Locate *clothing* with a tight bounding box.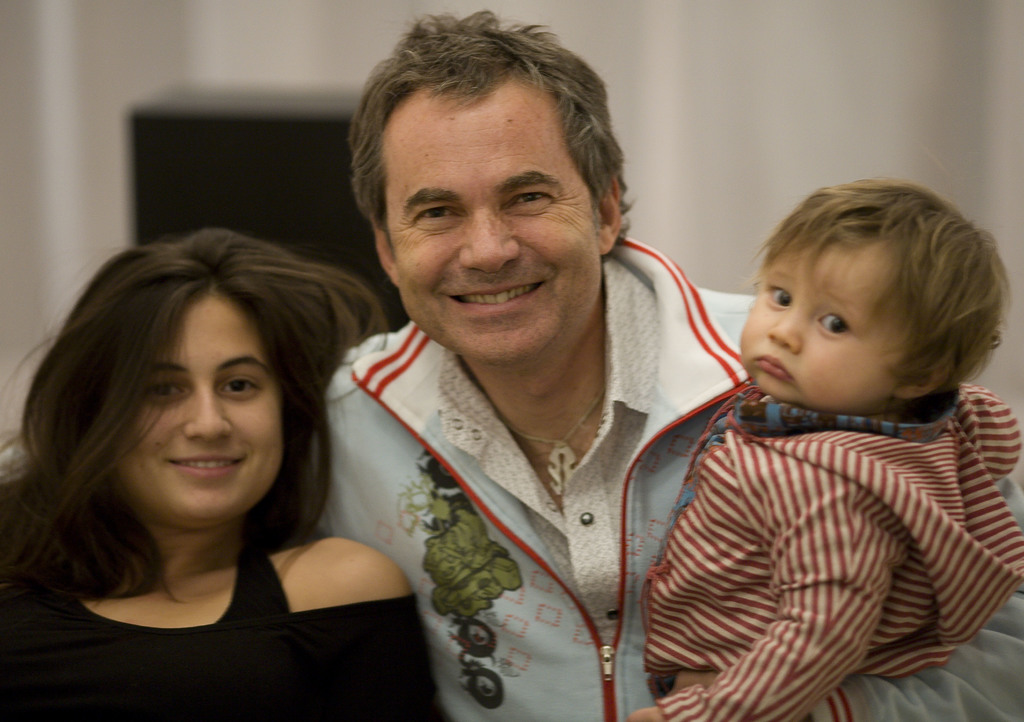
box=[633, 378, 1023, 721].
